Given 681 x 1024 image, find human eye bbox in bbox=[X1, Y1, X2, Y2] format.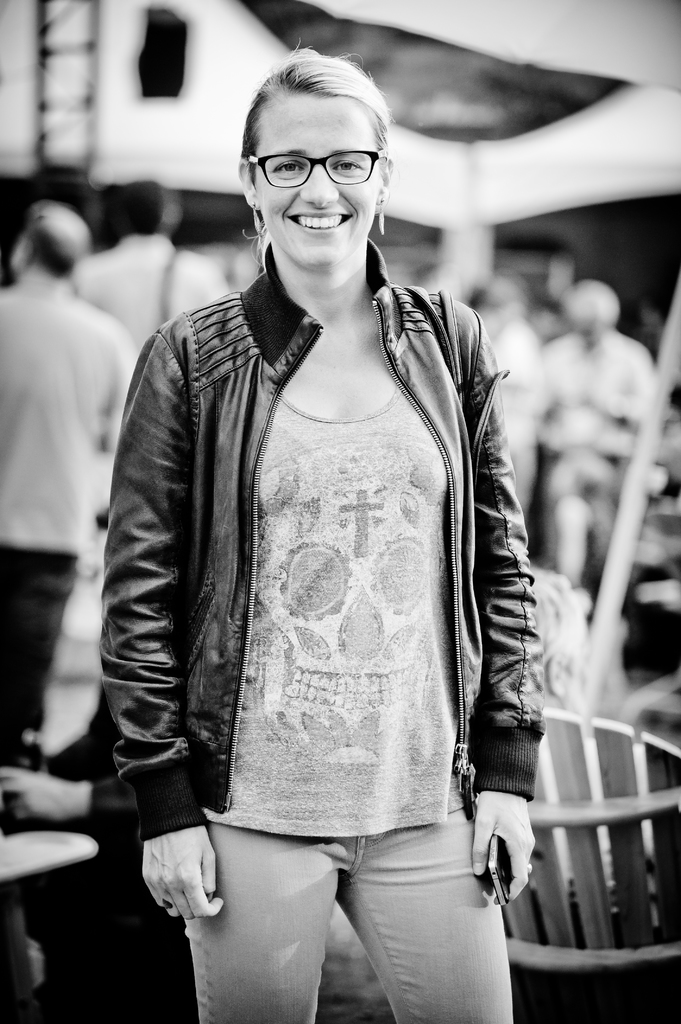
bbox=[270, 157, 305, 177].
